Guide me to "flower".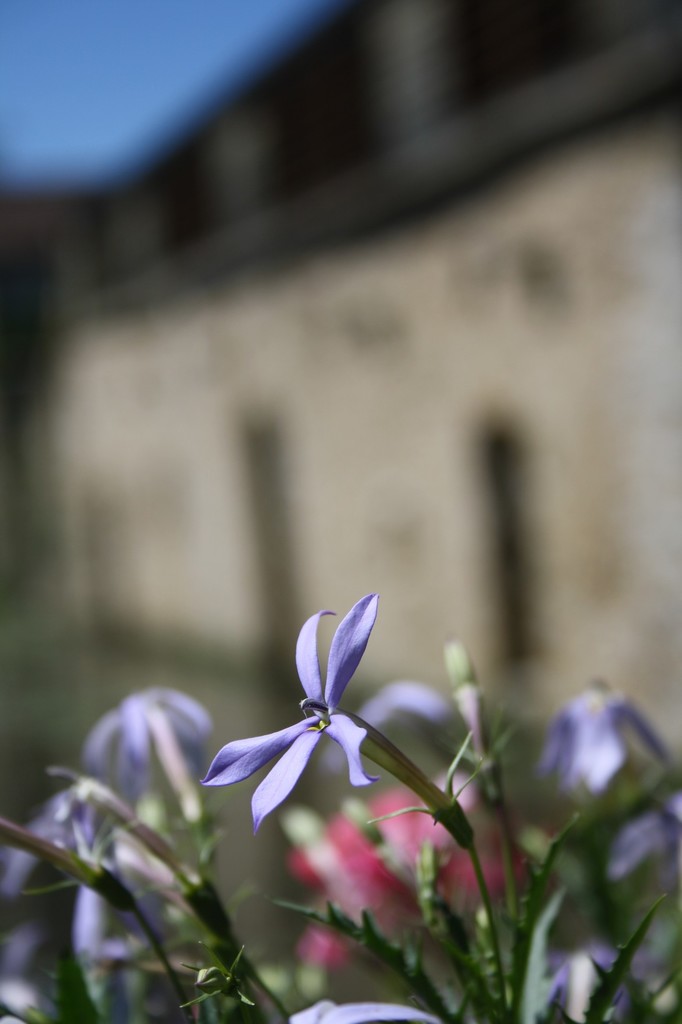
Guidance: bbox(285, 995, 430, 1023).
